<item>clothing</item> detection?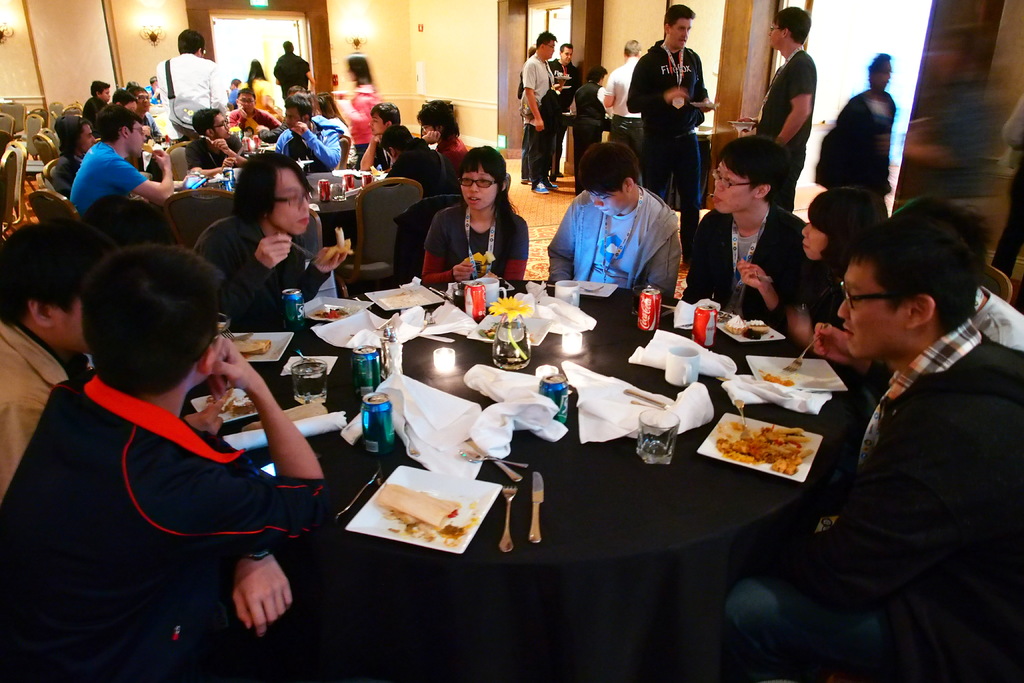
bbox(521, 54, 561, 186)
